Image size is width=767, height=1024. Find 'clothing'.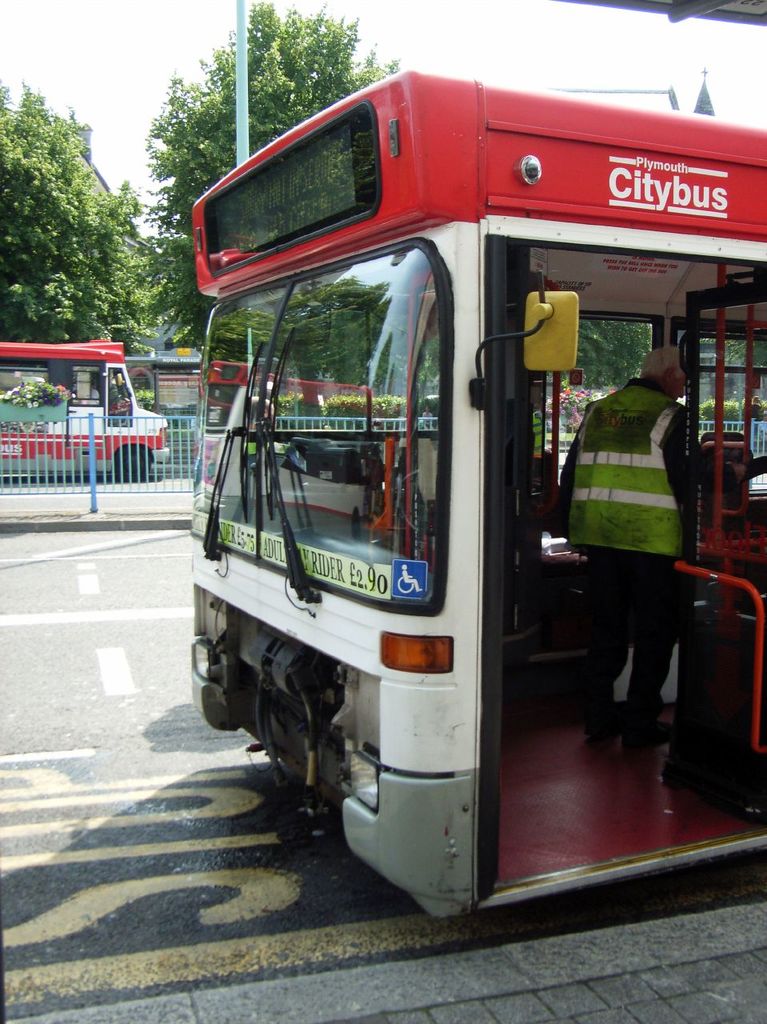
locate(545, 367, 693, 736).
